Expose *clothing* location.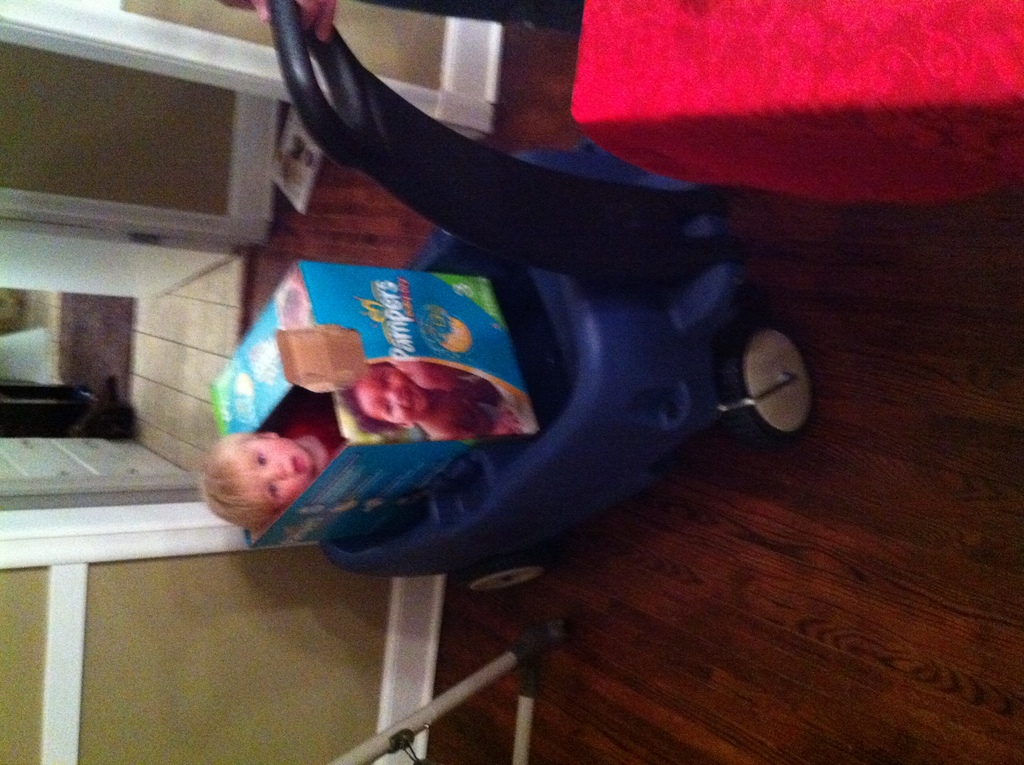
Exposed at BBox(281, 394, 345, 463).
